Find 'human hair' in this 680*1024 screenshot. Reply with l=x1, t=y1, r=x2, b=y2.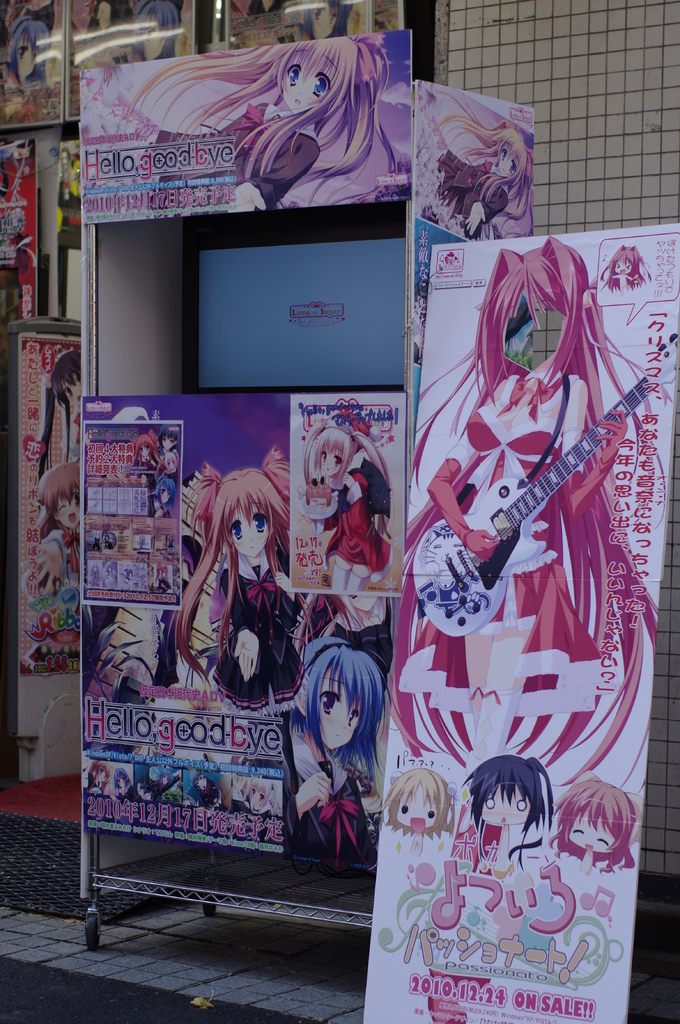
l=120, t=37, r=399, b=205.
